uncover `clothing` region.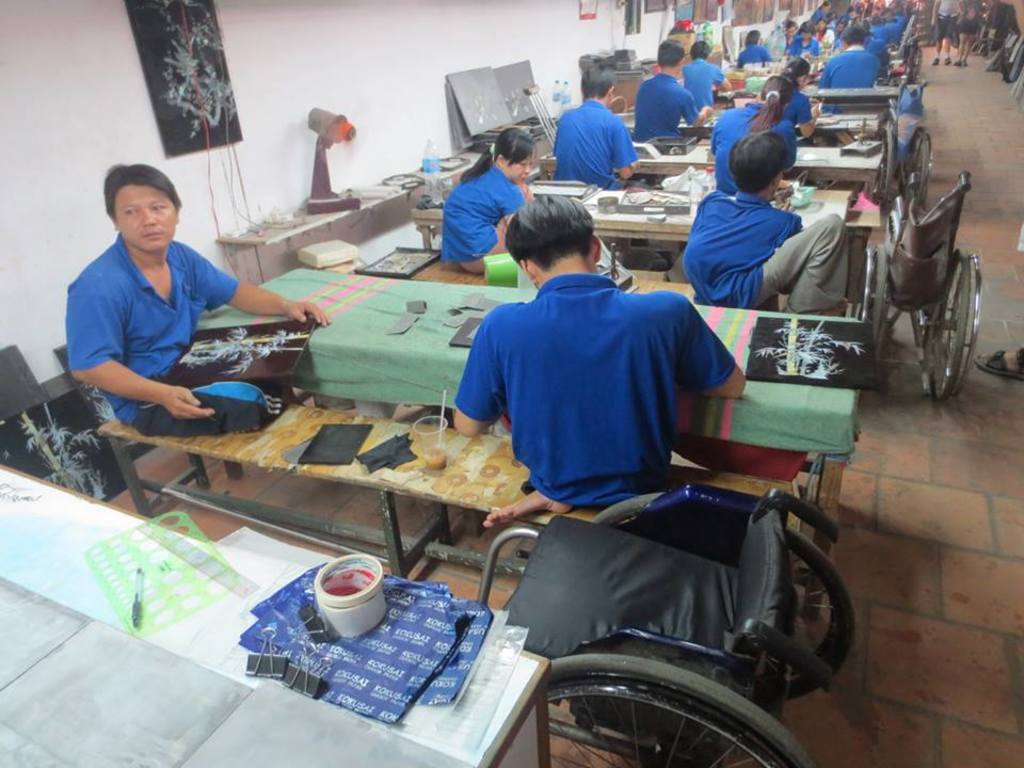
Uncovered: <bbox>737, 42, 767, 68</bbox>.
